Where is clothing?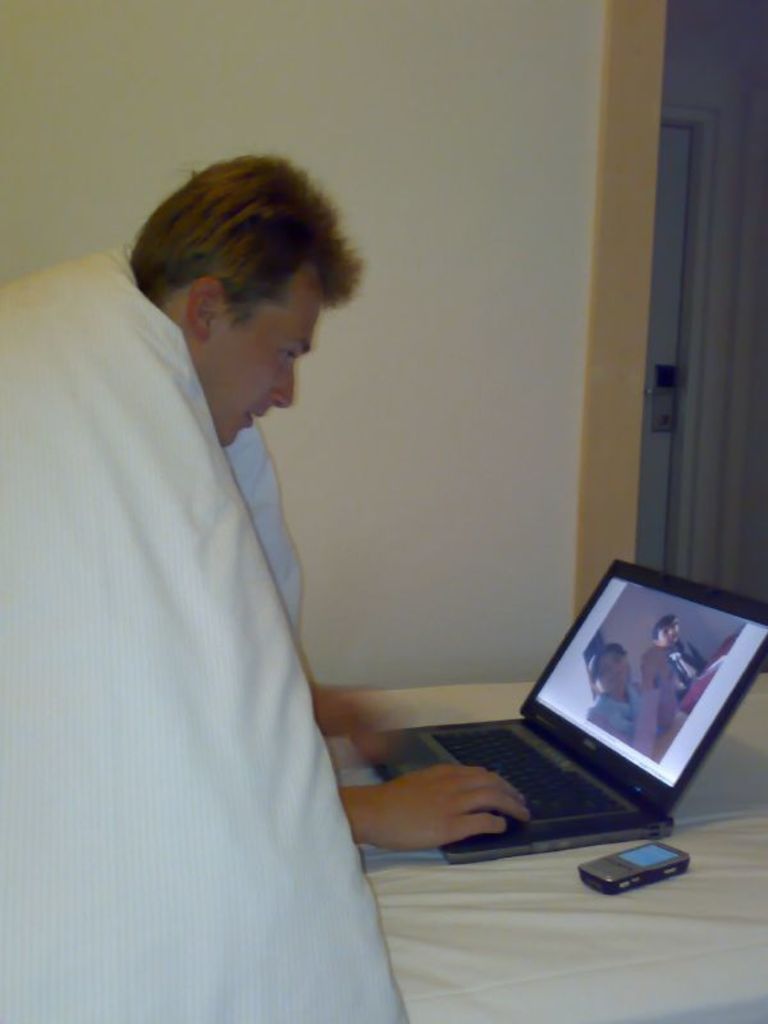
{"left": 580, "top": 662, "right": 663, "bottom": 741}.
